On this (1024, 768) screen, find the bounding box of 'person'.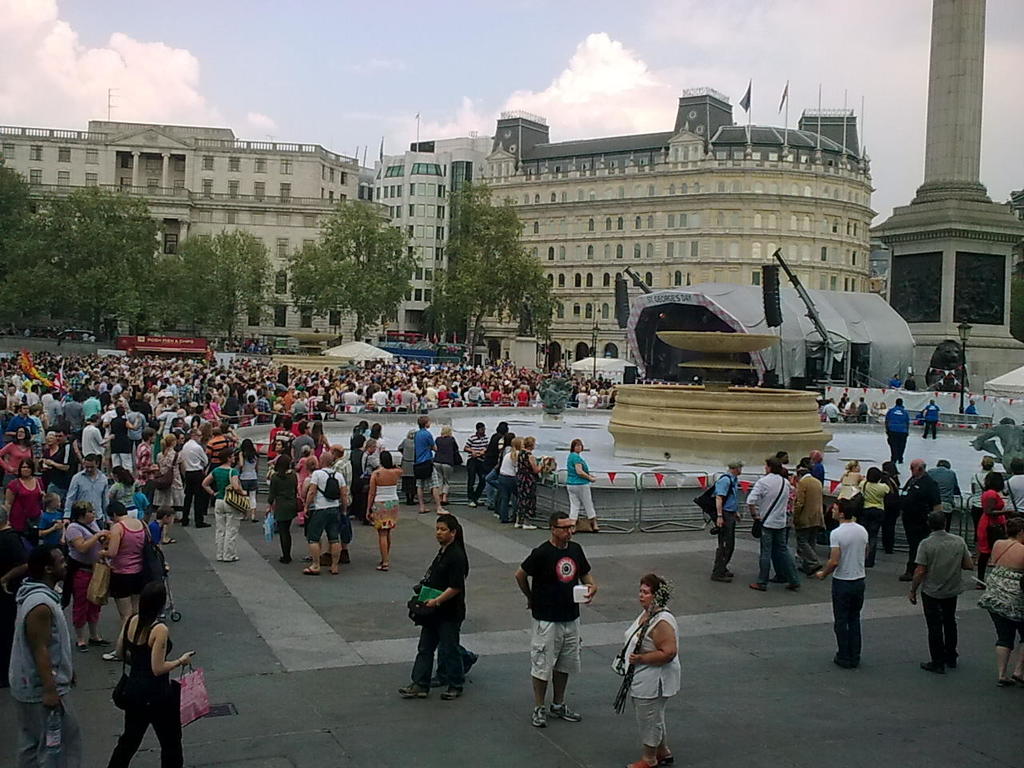
Bounding box: [55,496,109,646].
